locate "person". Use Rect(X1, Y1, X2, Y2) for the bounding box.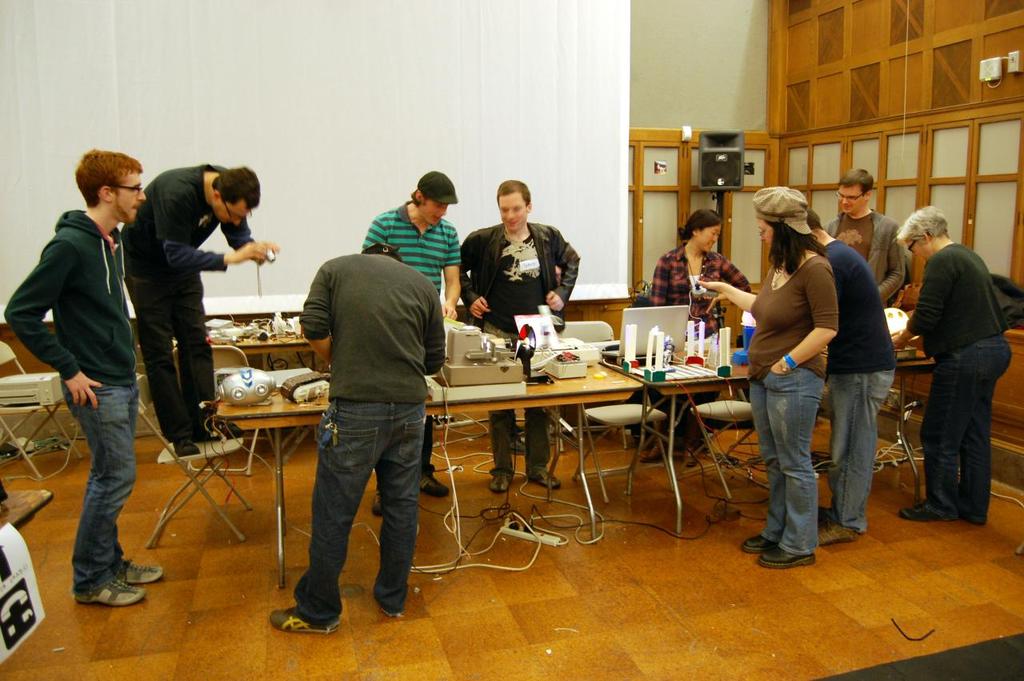
Rect(2, 149, 164, 608).
